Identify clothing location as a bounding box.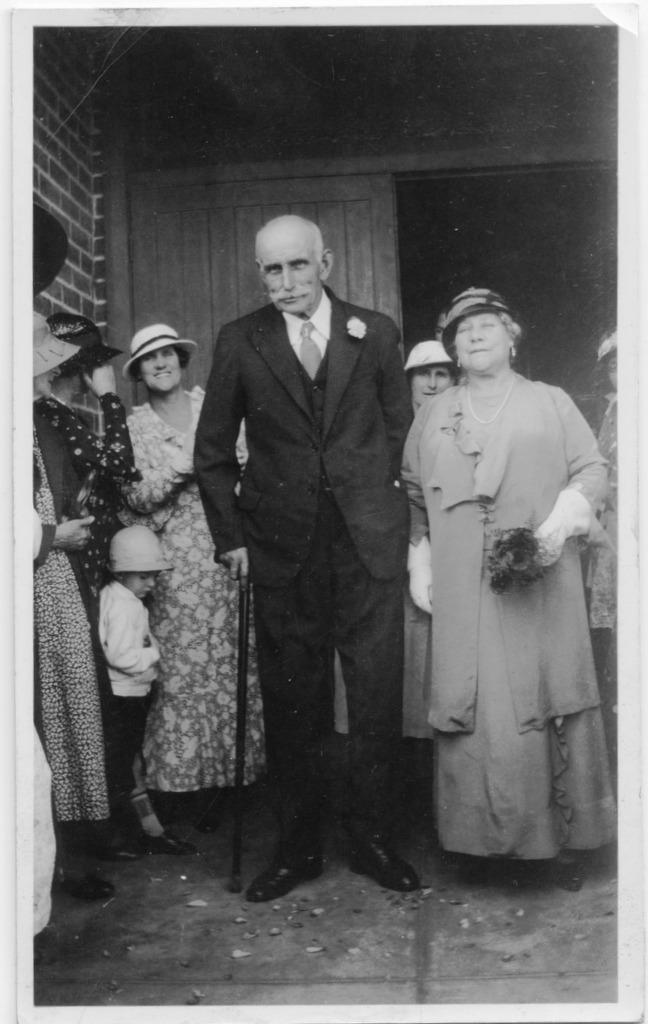
box=[401, 375, 618, 864].
